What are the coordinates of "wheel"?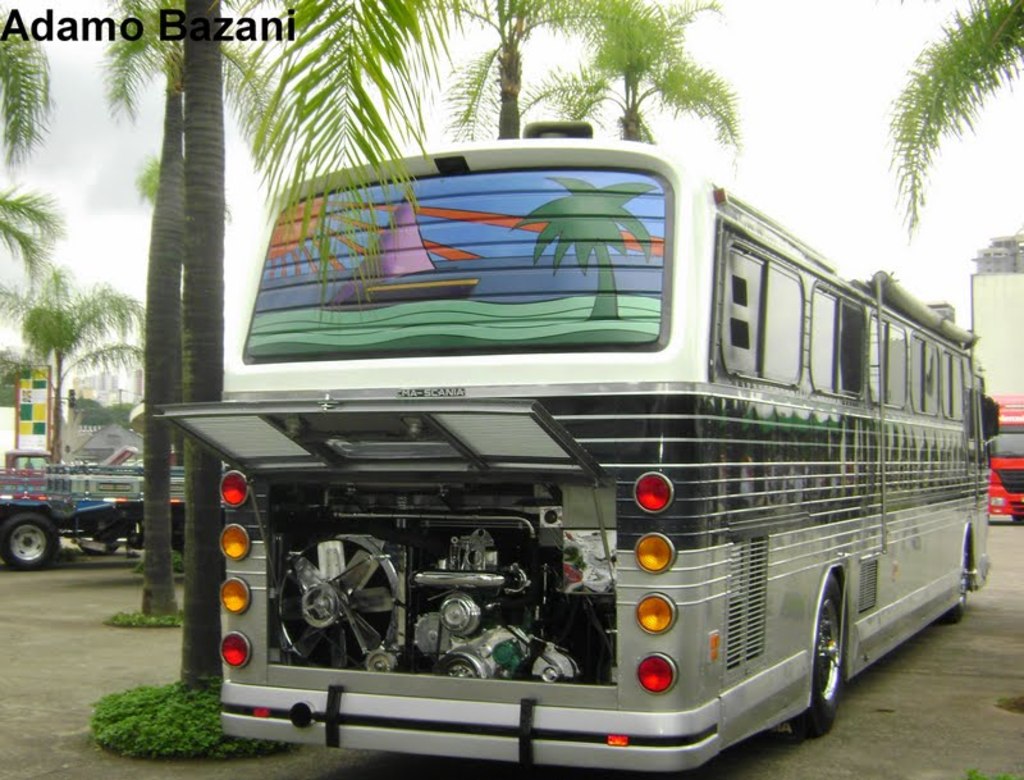
{"left": 0, "top": 505, "right": 58, "bottom": 571}.
